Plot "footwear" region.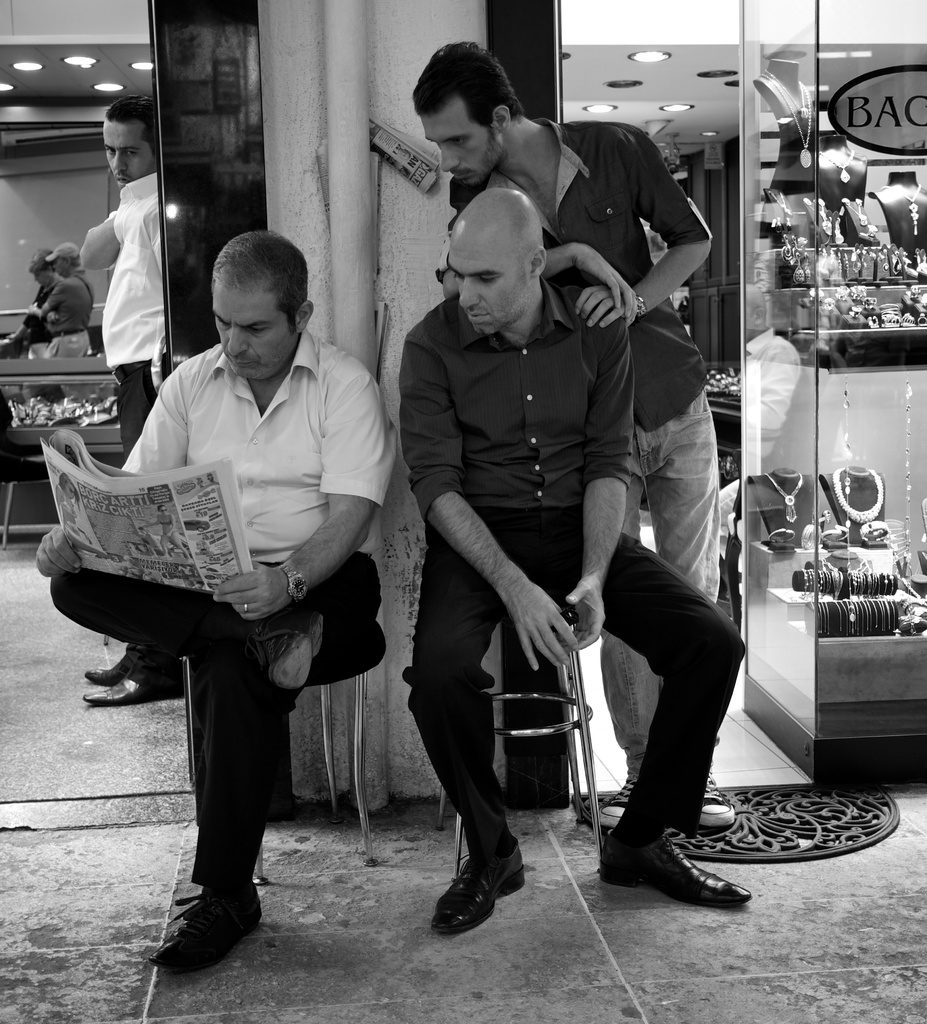
Plotted at (x1=604, y1=837, x2=750, y2=913).
